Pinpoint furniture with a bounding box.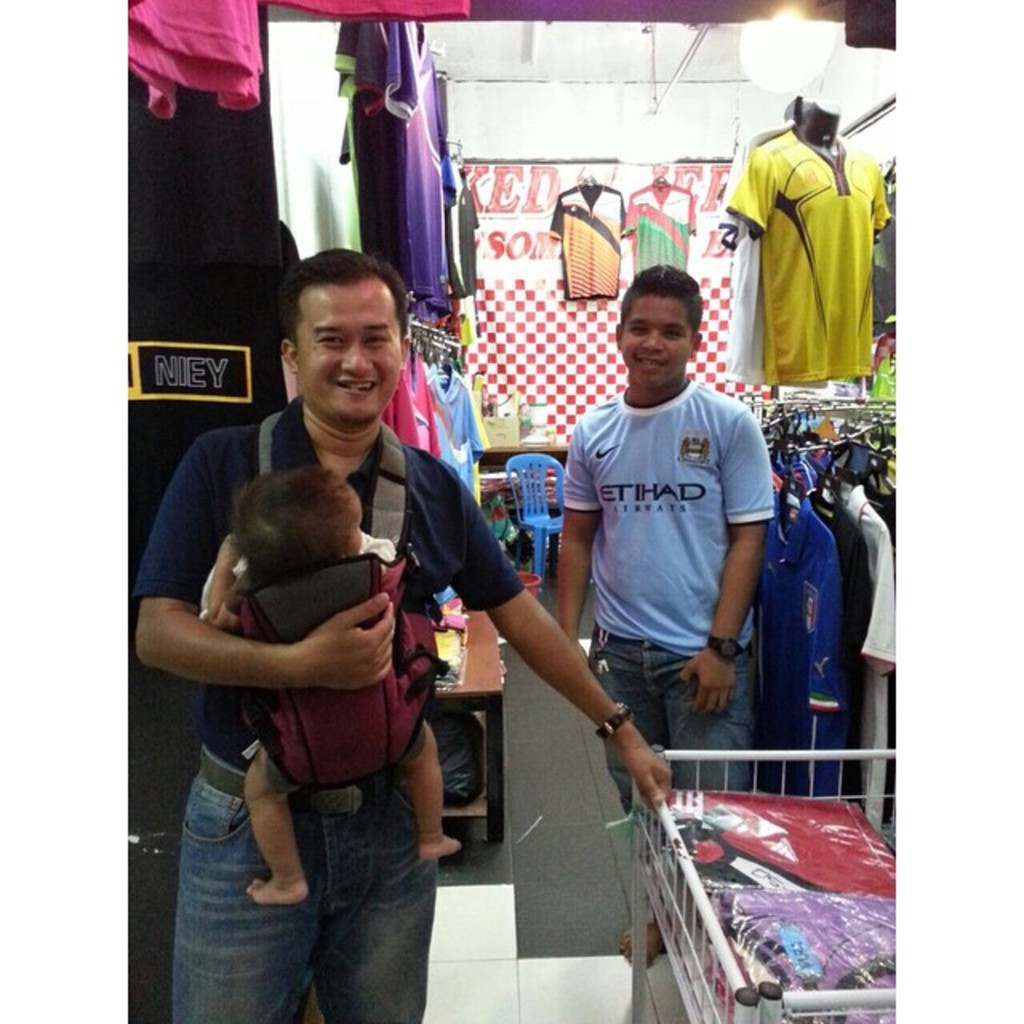
rect(629, 741, 907, 1022).
